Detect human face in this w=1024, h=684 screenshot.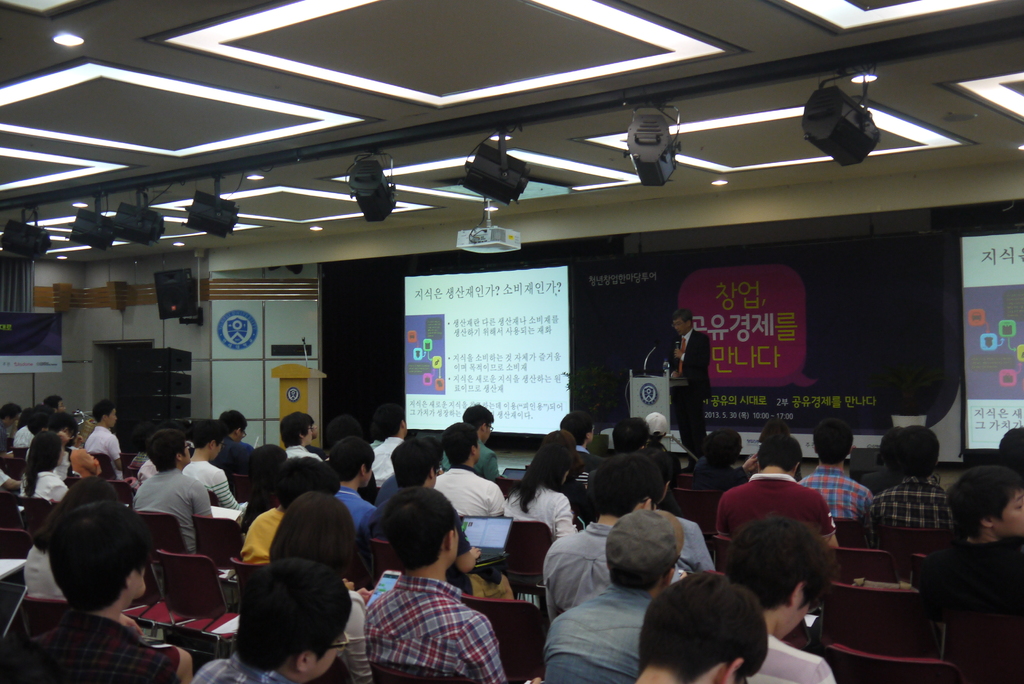
Detection: 432/469/437/485.
